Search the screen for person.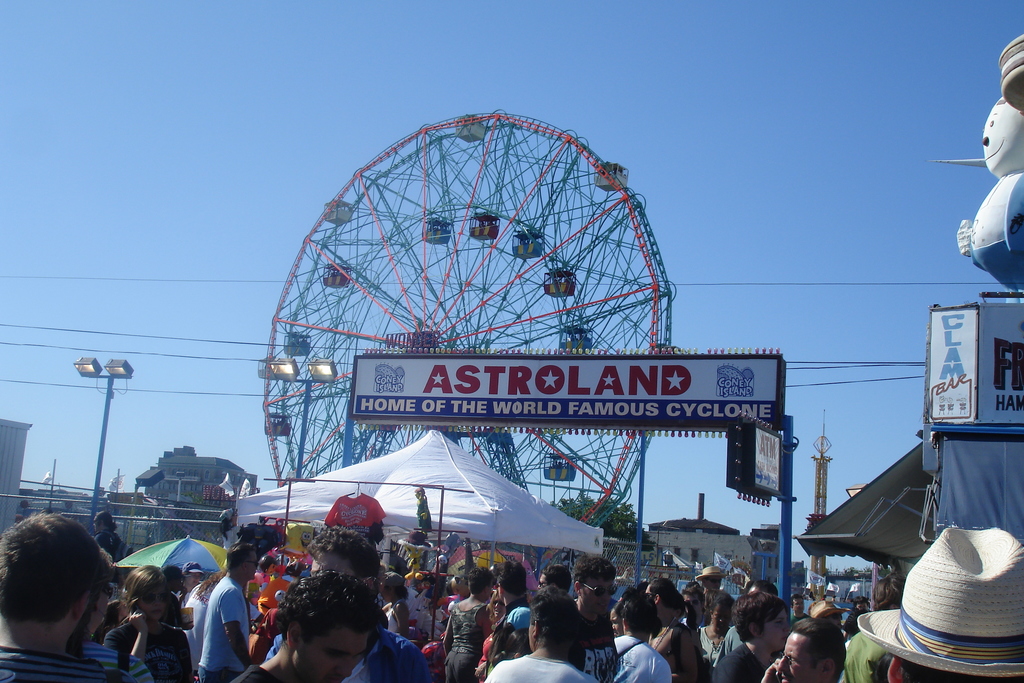
Found at select_region(861, 522, 1018, 682).
